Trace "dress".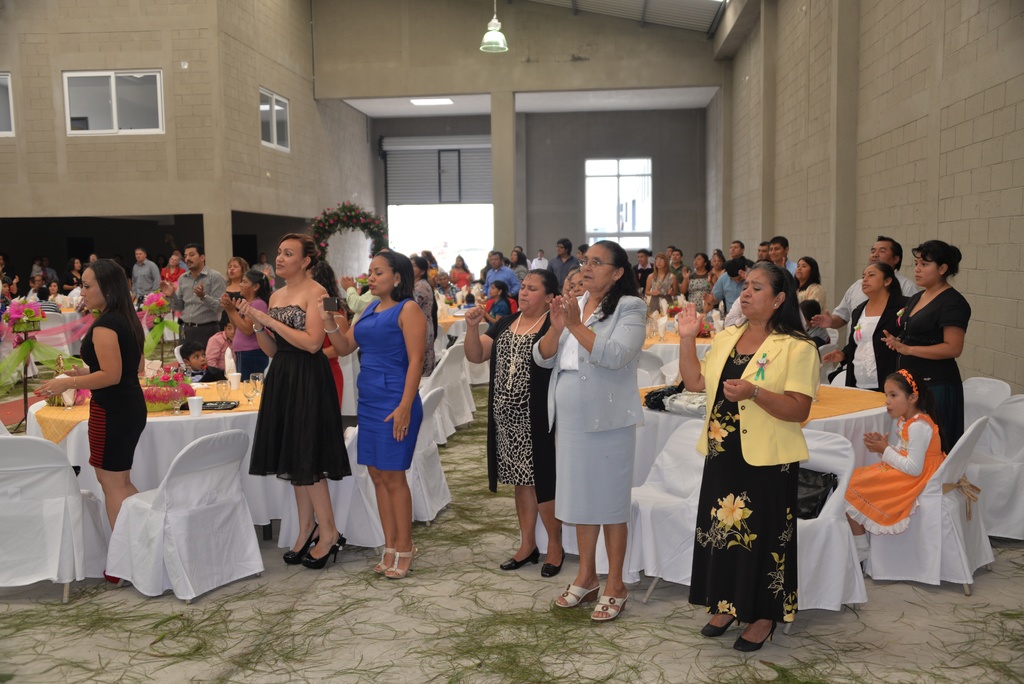
Traced to [x1=900, y1=285, x2=975, y2=448].
